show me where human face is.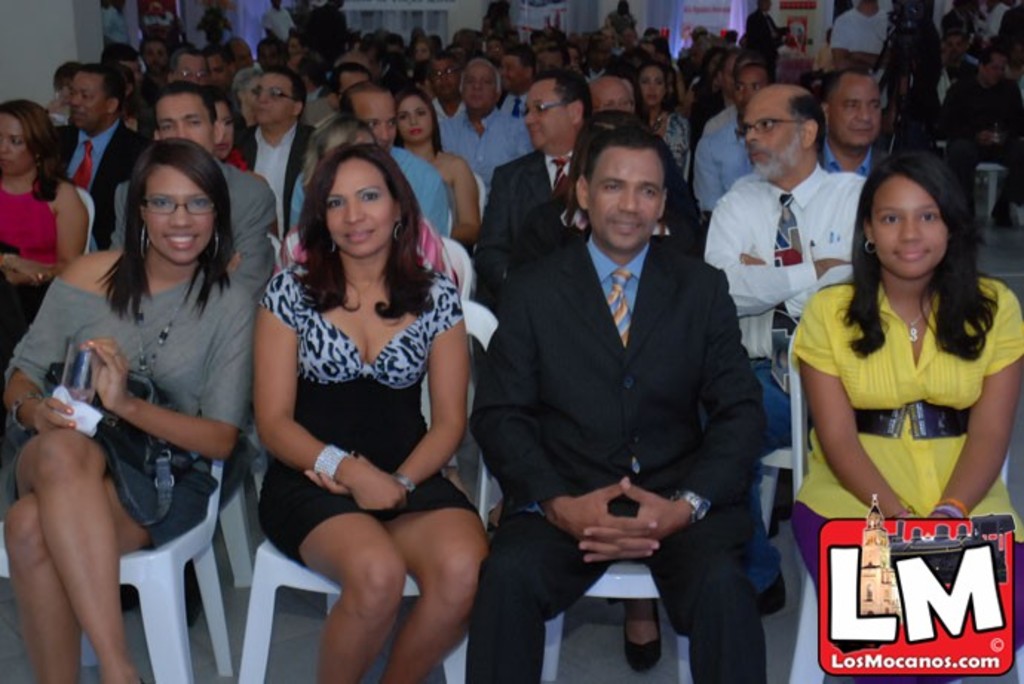
human face is at select_region(144, 39, 168, 65).
